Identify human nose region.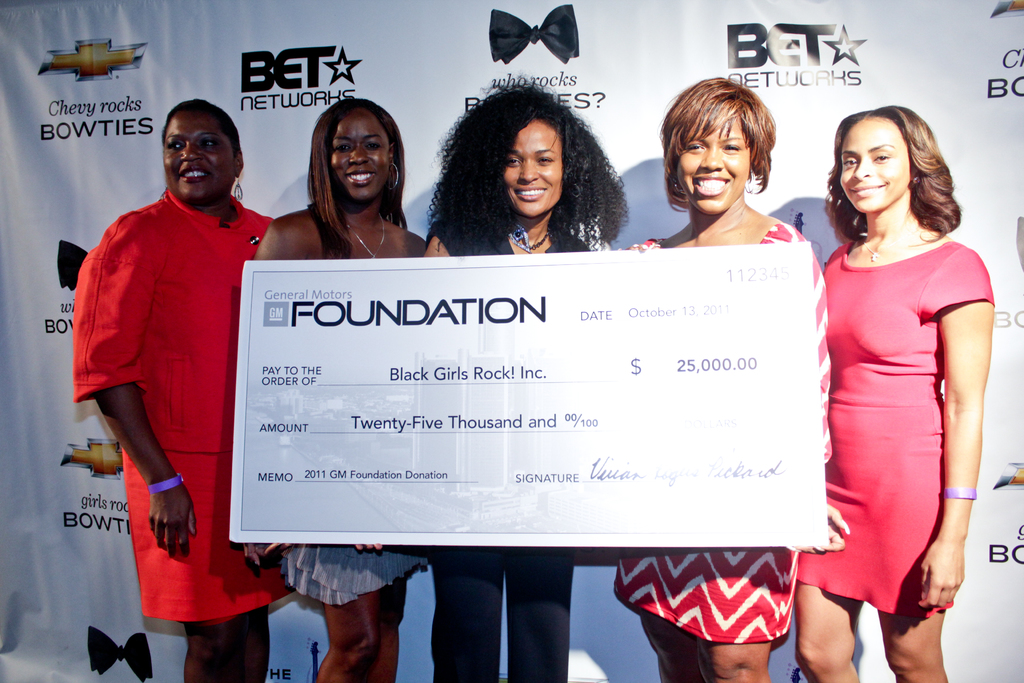
Region: 851/158/875/183.
